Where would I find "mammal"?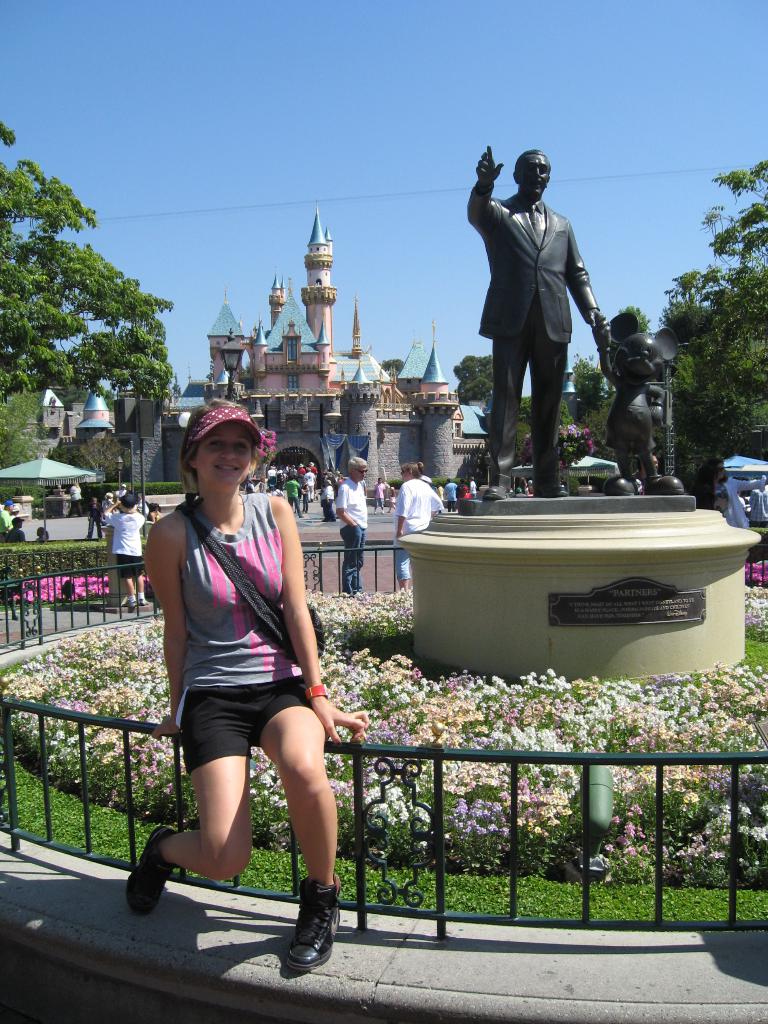
At 447:479:457:514.
